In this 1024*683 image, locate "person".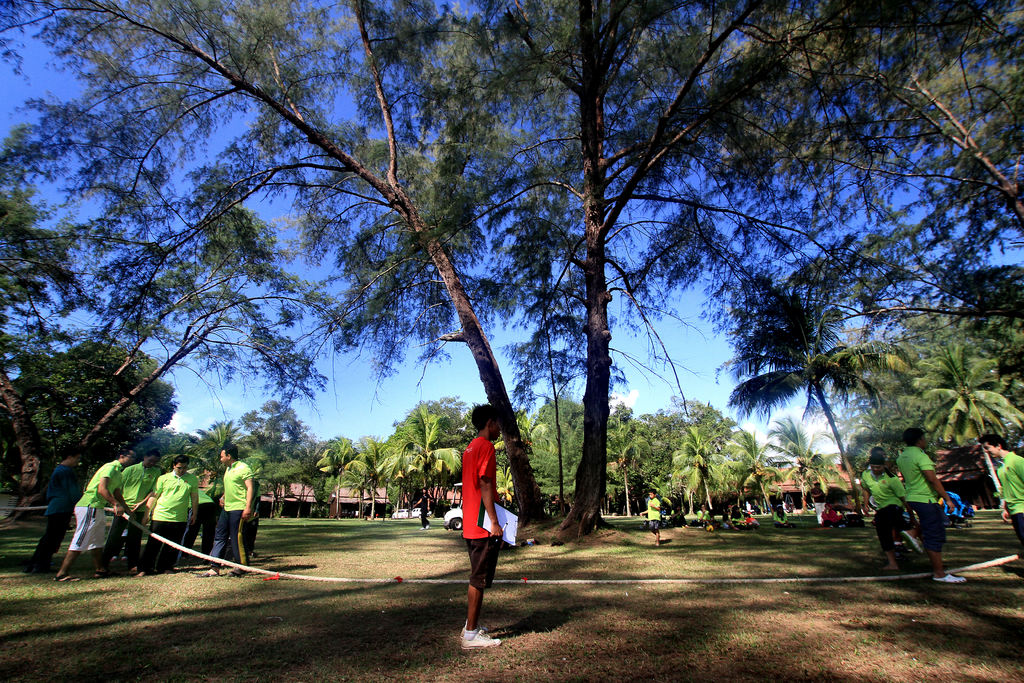
Bounding box: (22, 451, 81, 570).
